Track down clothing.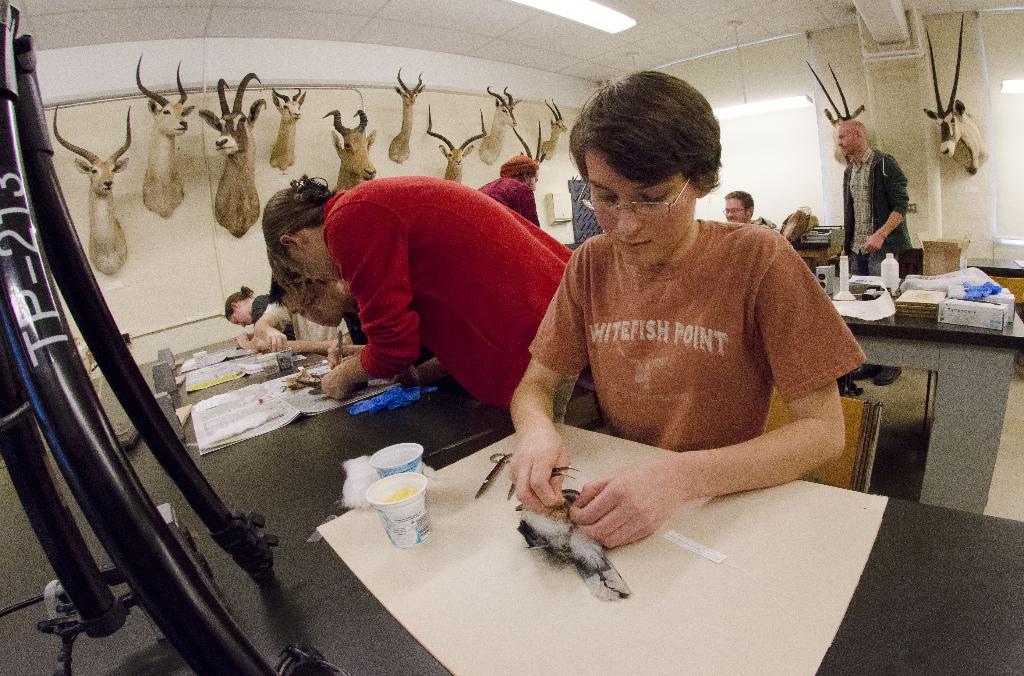
Tracked to (838,138,916,277).
